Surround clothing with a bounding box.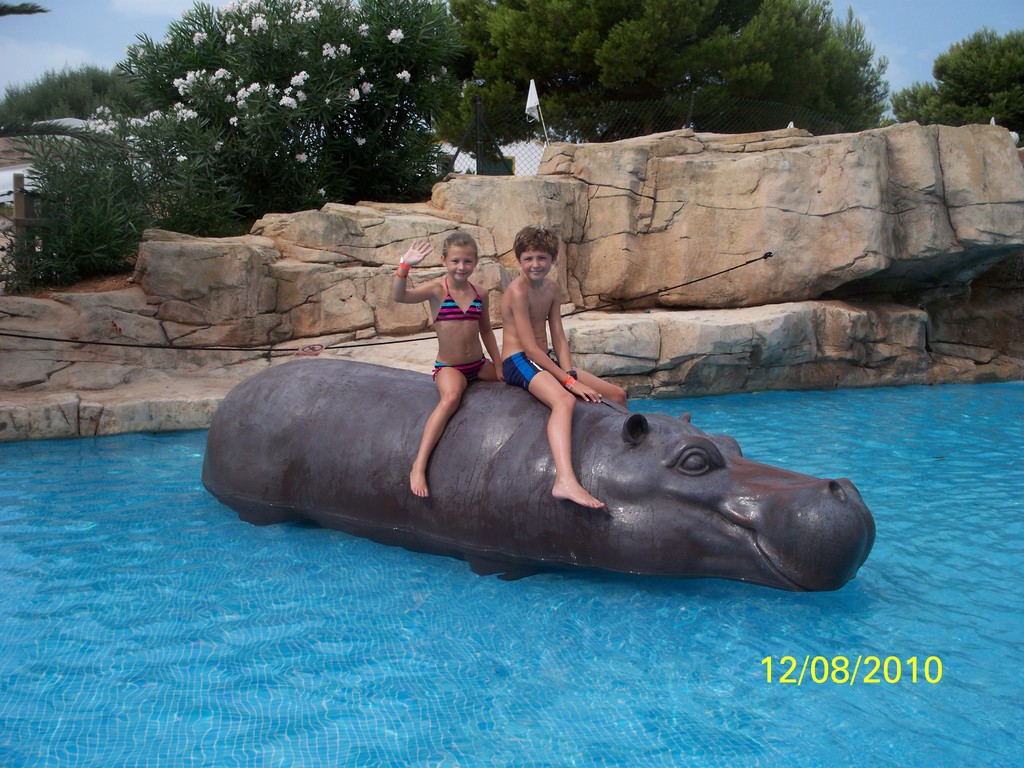
{"x1": 419, "y1": 275, "x2": 487, "y2": 380}.
